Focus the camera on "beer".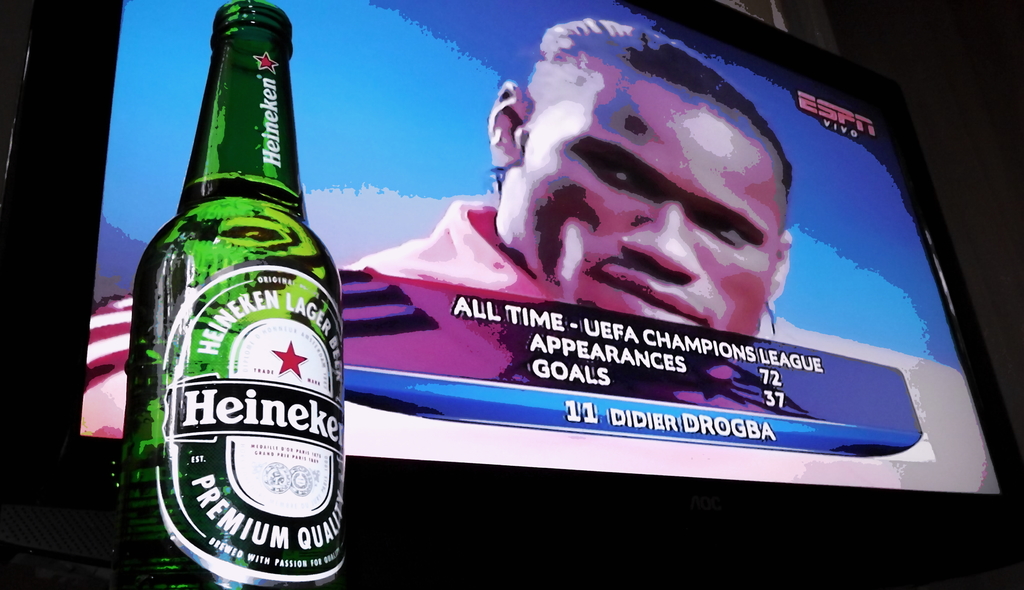
Focus region: left=115, top=0, right=354, bottom=589.
